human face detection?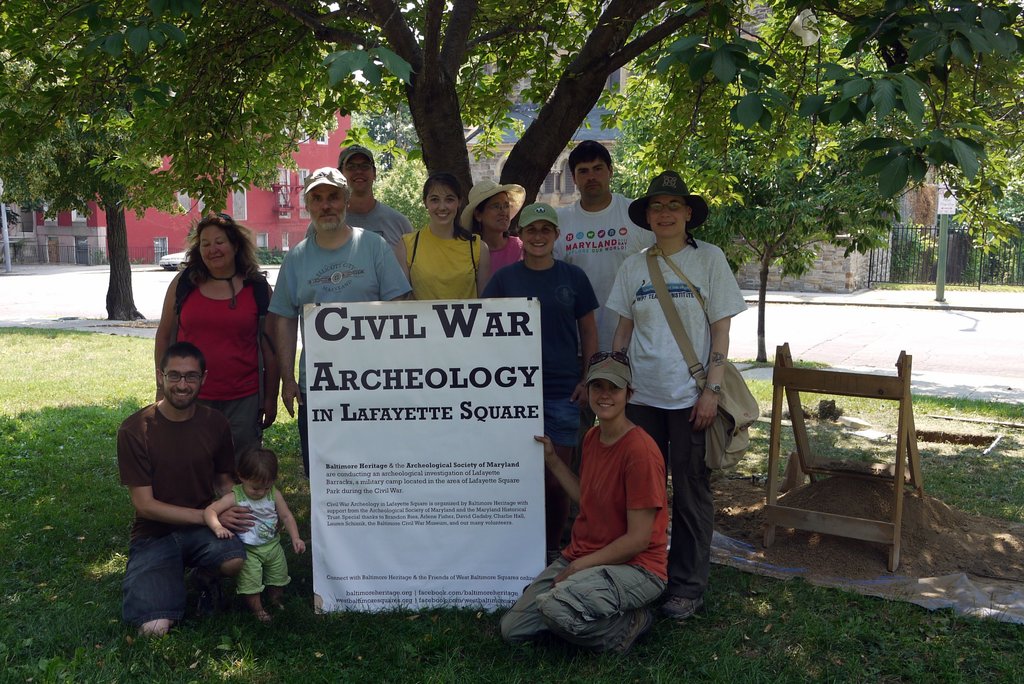
524,226,554,257
